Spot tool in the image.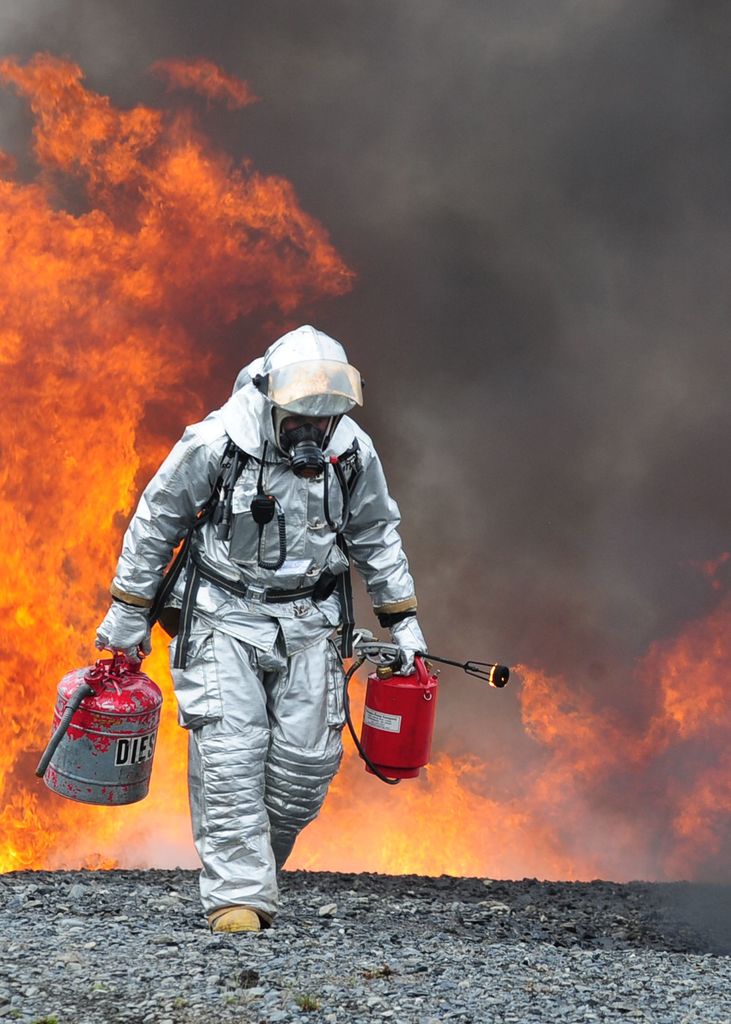
tool found at box(18, 655, 158, 804).
